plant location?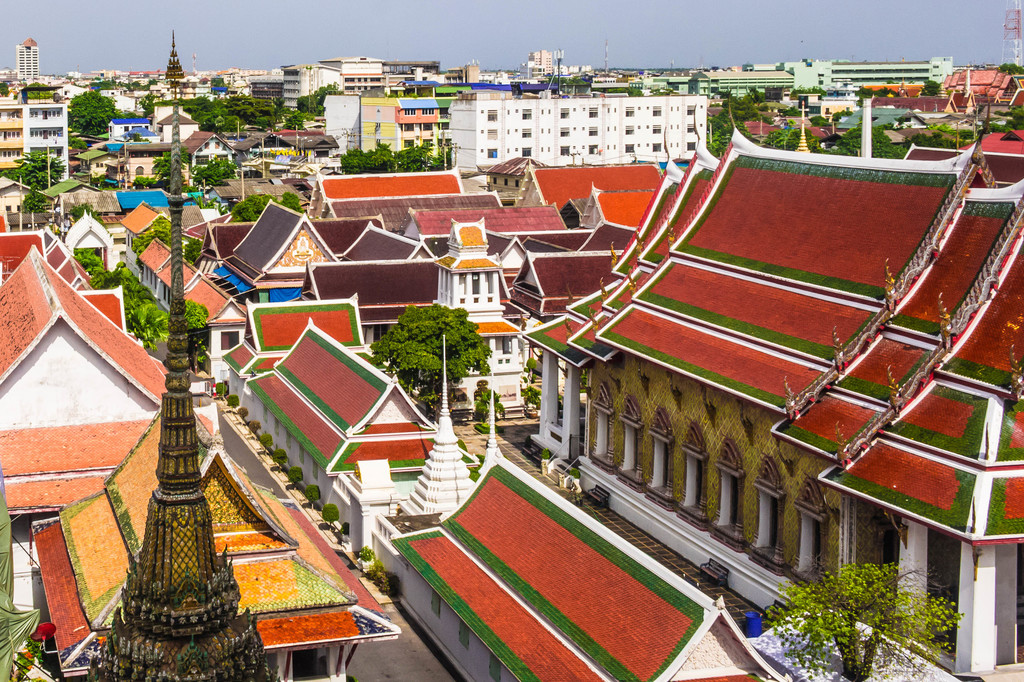
left=68, top=239, right=99, bottom=270
